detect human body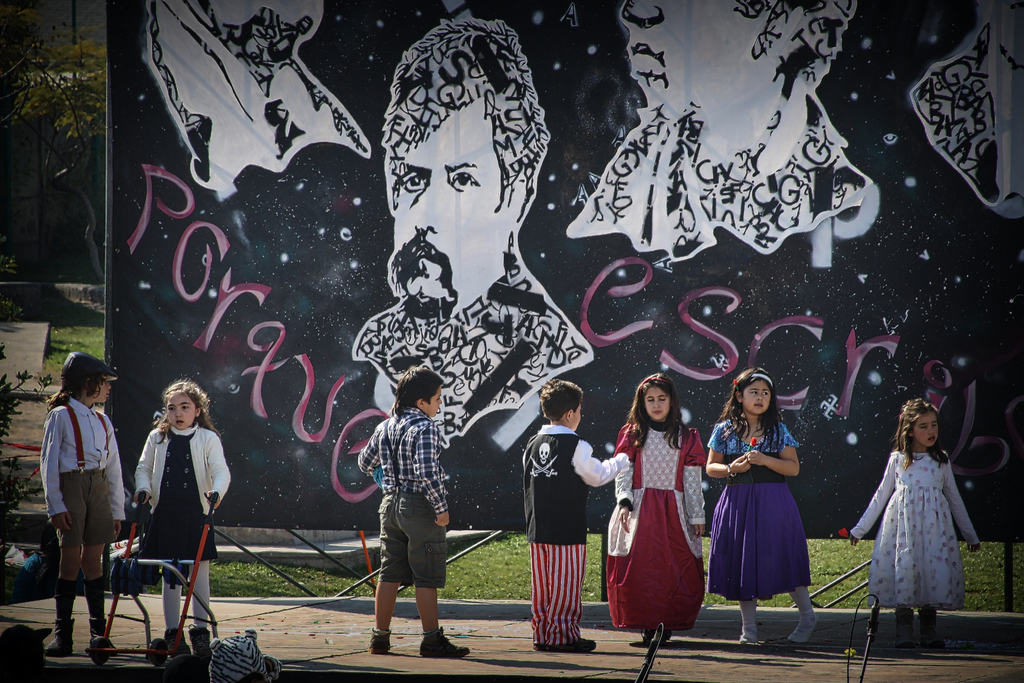
bbox(612, 427, 713, 644)
